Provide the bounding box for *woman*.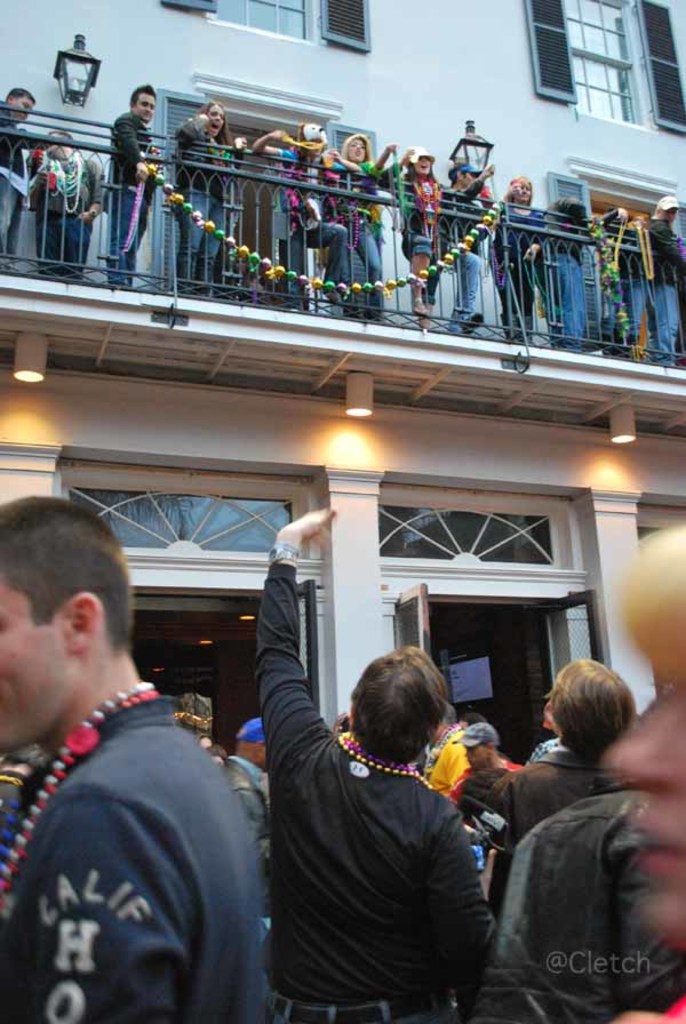
x1=253, y1=120, x2=354, y2=305.
